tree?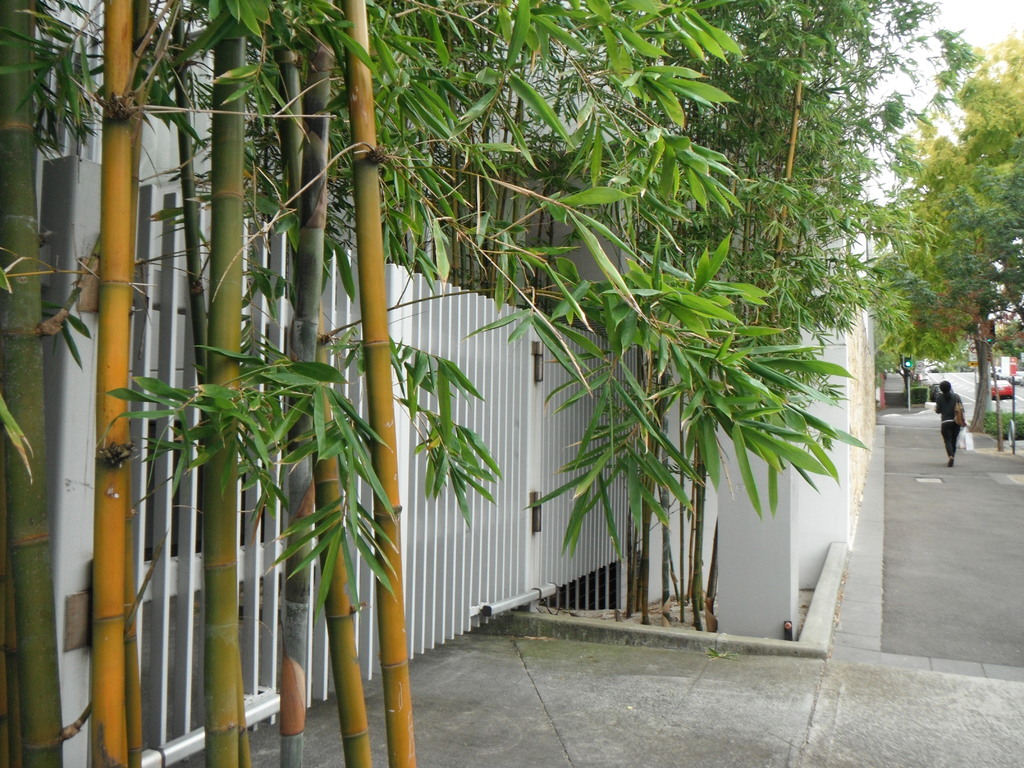
pyautogui.locateOnScreen(874, 28, 1023, 431)
